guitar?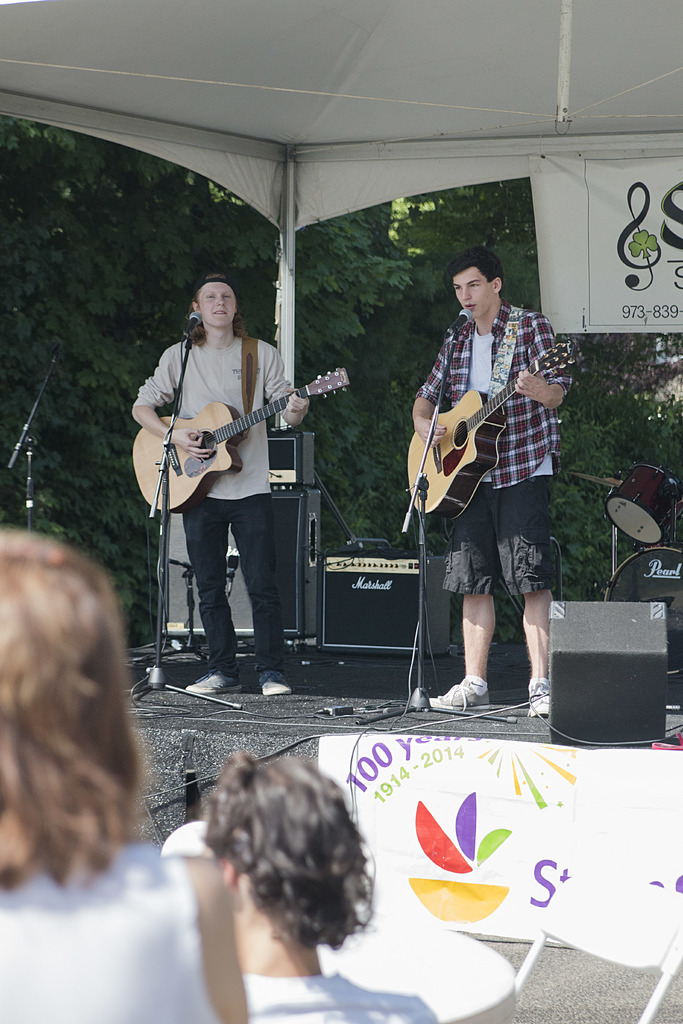
[392, 346, 585, 503]
